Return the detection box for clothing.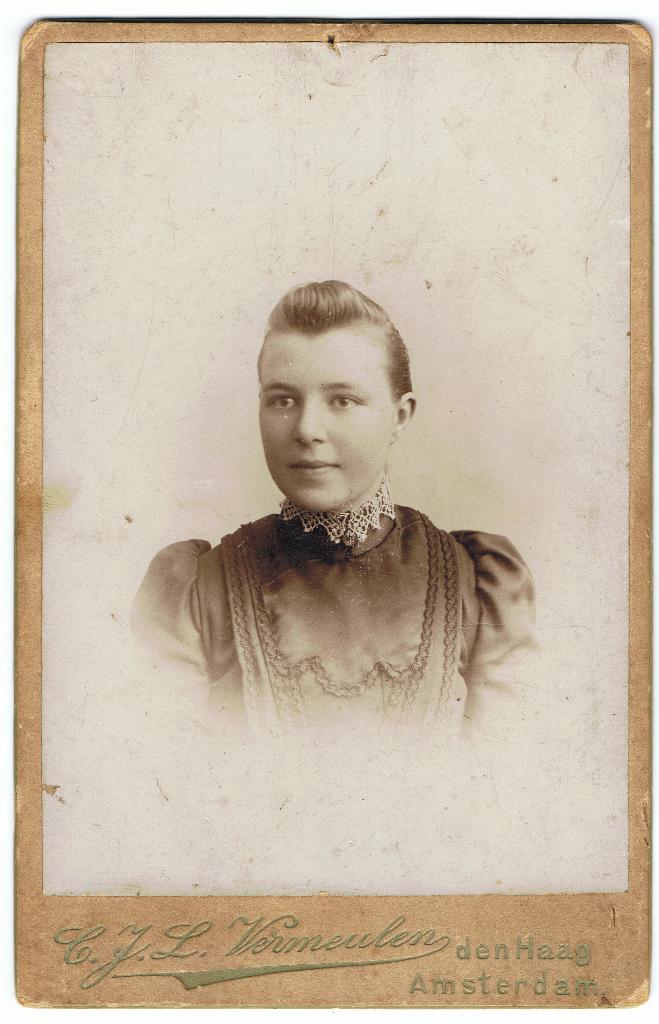
pyautogui.locateOnScreen(136, 454, 550, 781).
